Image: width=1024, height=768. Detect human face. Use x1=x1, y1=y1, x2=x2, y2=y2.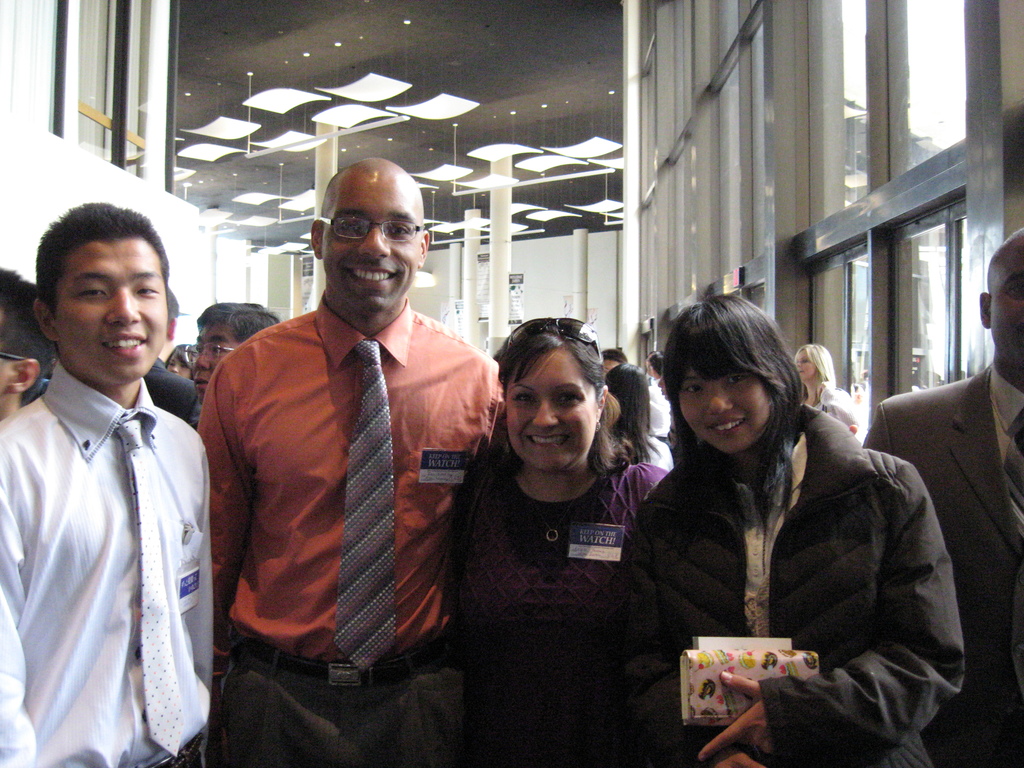
x1=678, y1=362, x2=770, y2=458.
